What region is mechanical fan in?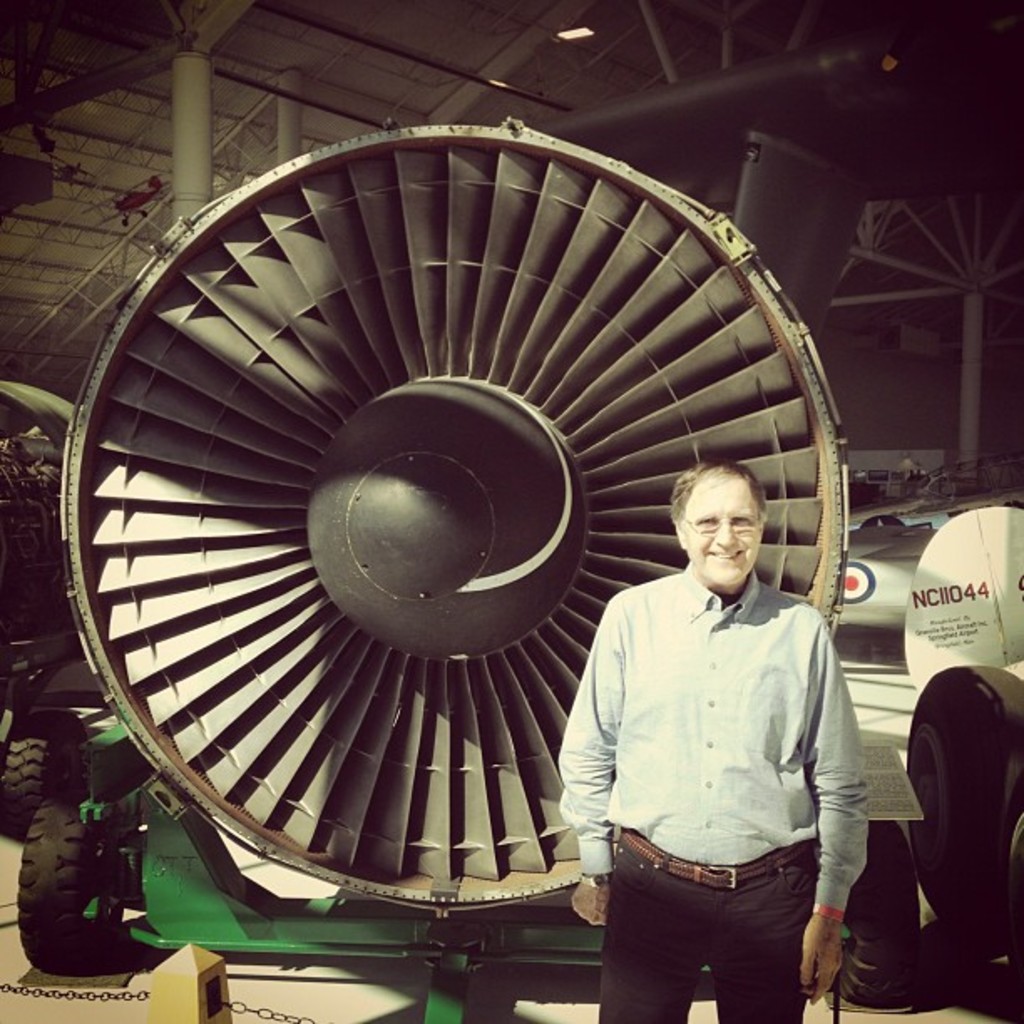
54:107:857:919.
